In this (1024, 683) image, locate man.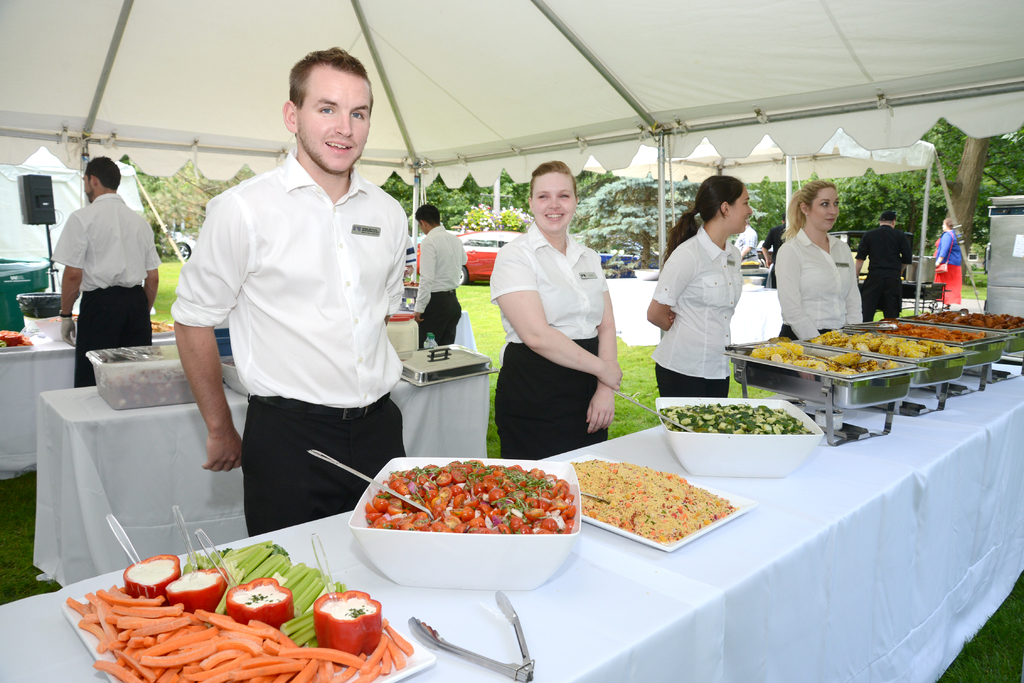
Bounding box: rect(731, 223, 758, 267).
